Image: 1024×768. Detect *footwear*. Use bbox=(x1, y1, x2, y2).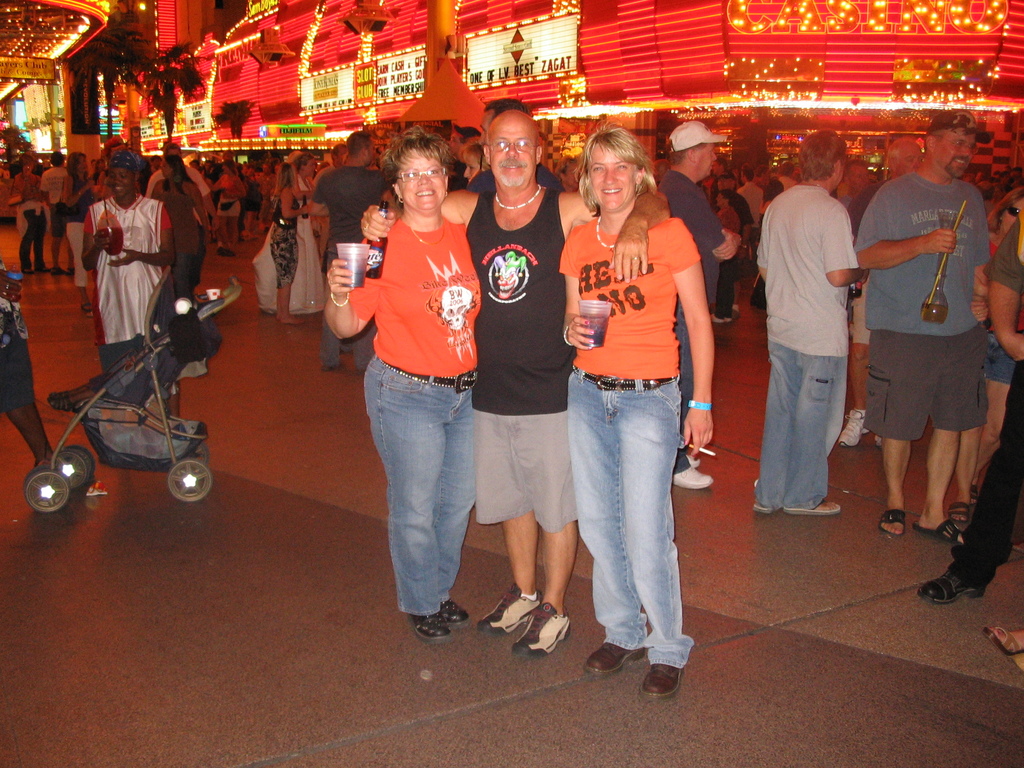
bbox=(672, 467, 710, 490).
